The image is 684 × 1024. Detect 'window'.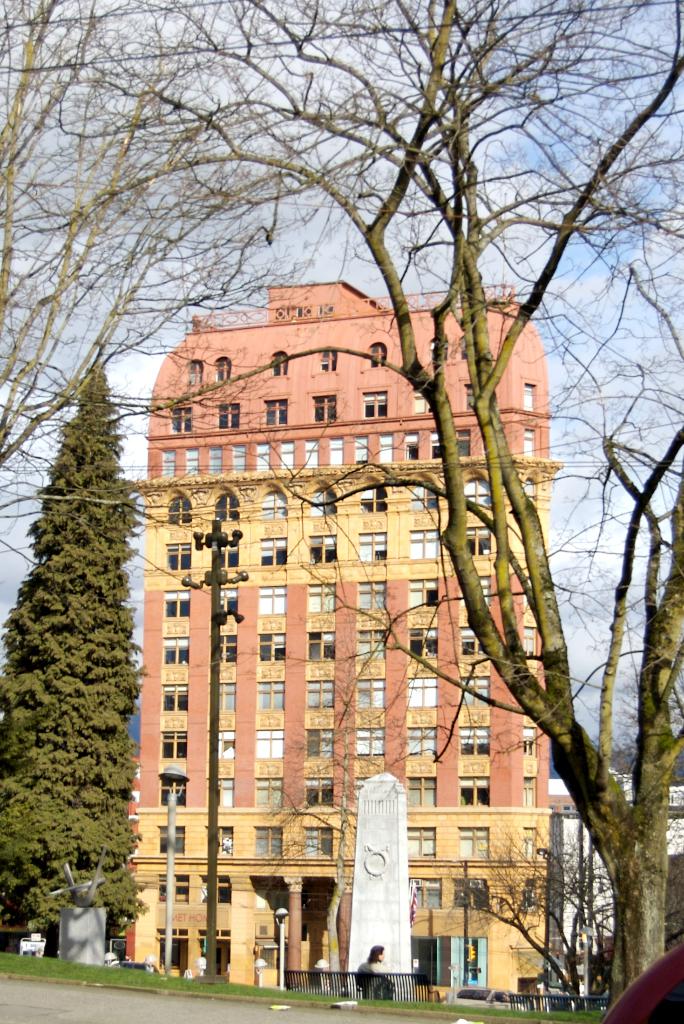
Detection: [x1=402, y1=778, x2=432, y2=806].
